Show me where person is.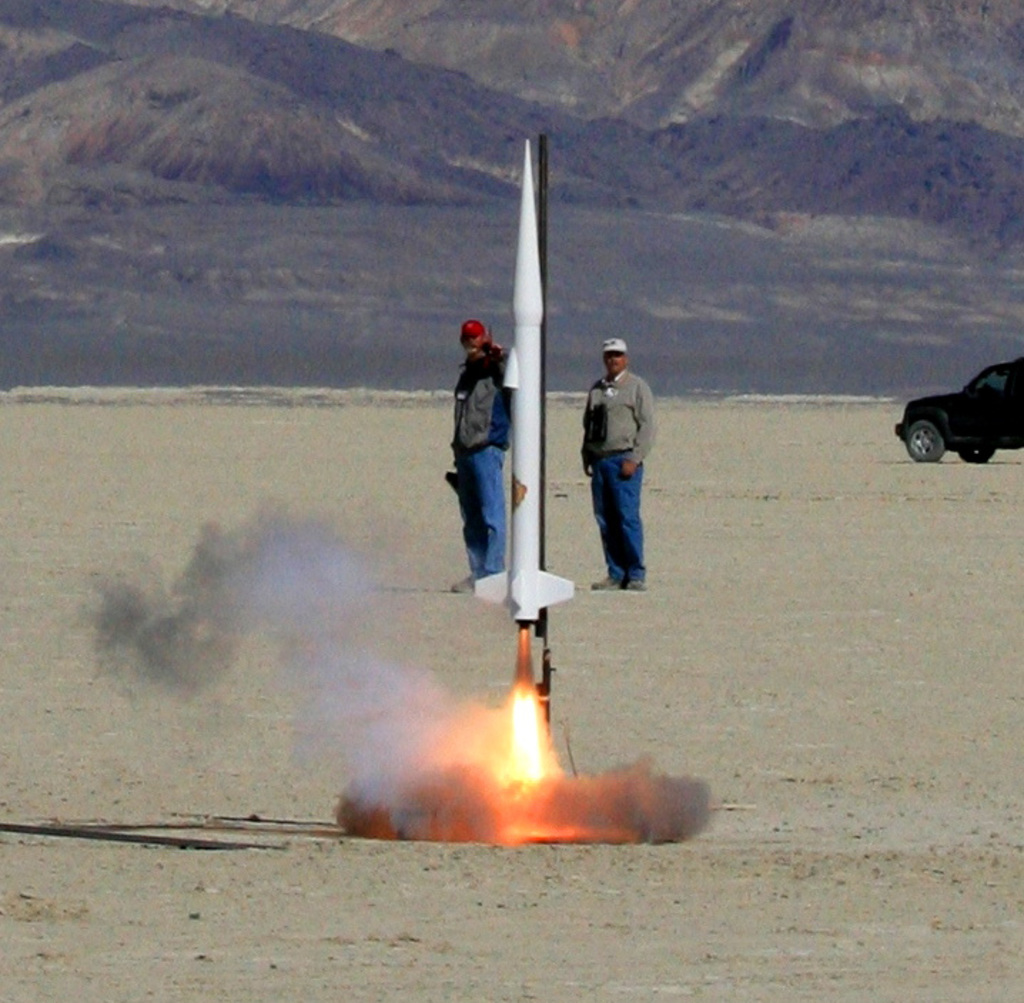
person is at Rect(455, 348, 513, 589).
